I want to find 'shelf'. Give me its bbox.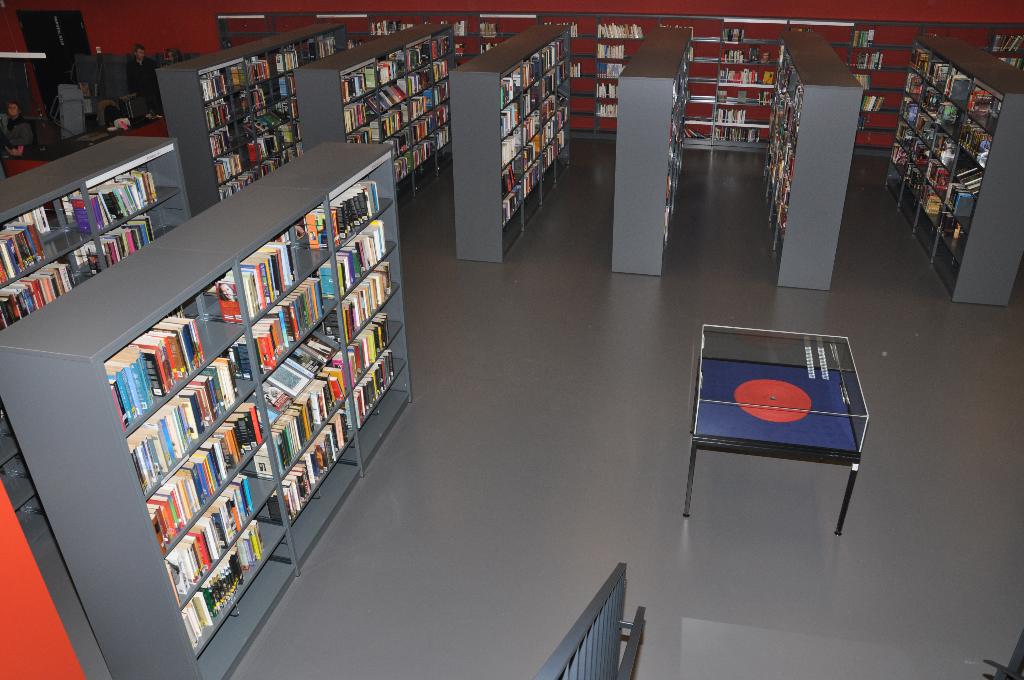
crop(884, 35, 1023, 309).
